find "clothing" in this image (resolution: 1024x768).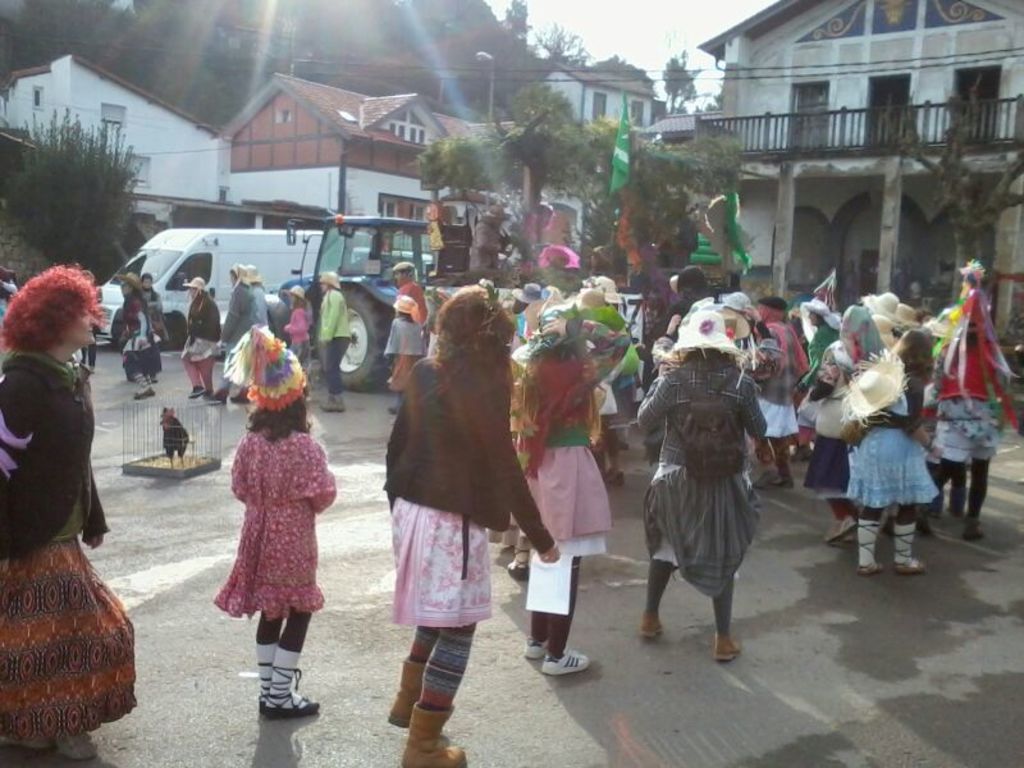
797 324 844 428.
